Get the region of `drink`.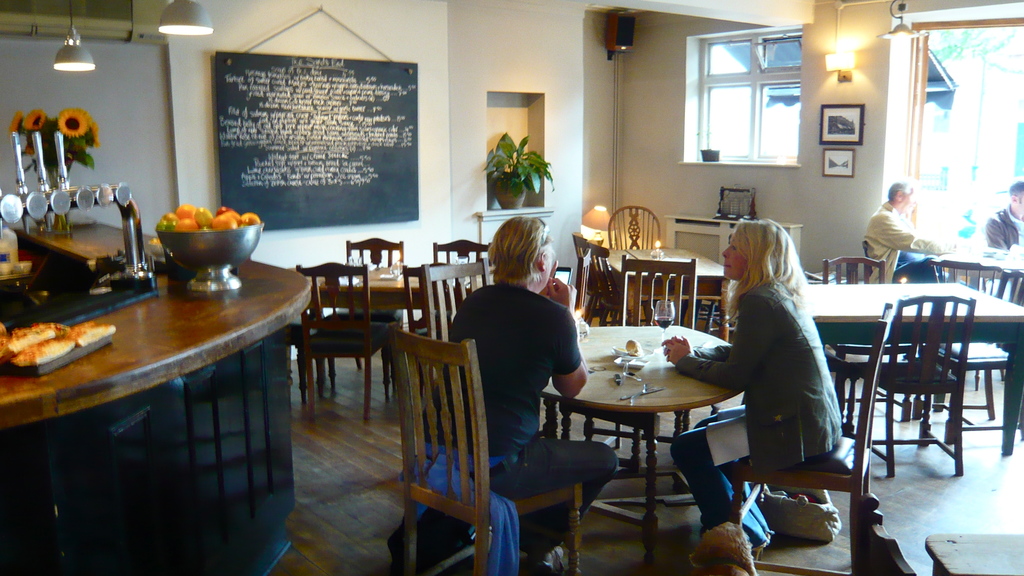
(left=657, top=316, right=675, bottom=326).
